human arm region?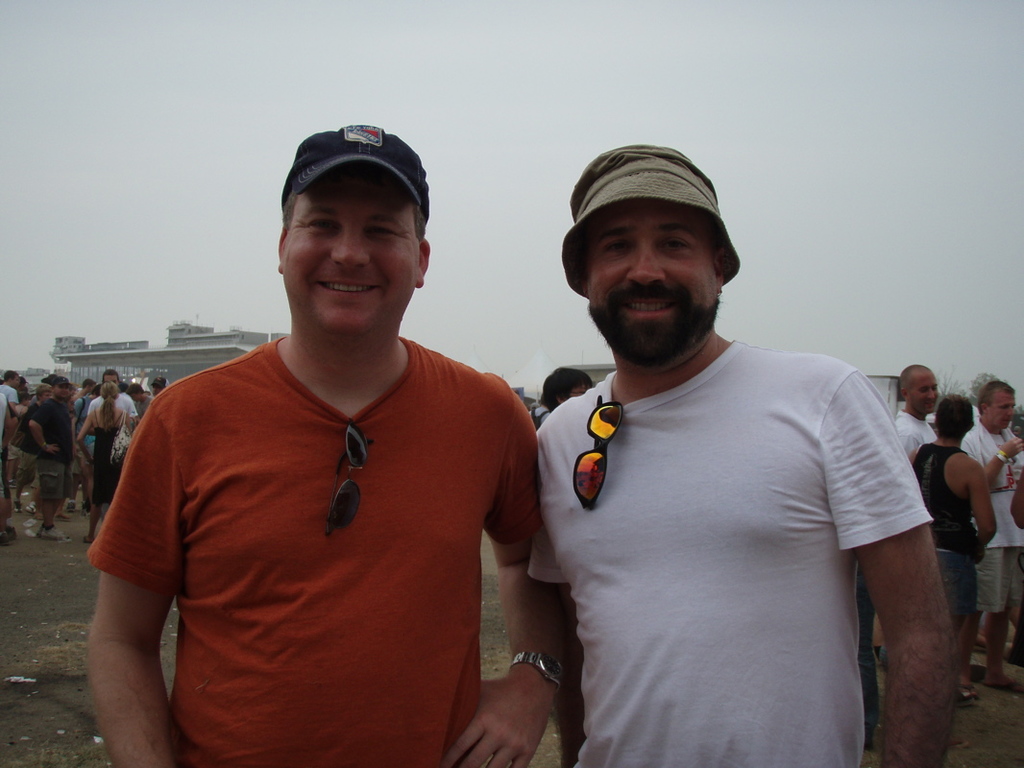
{"left": 531, "top": 430, "right": 577, "bottom": 767}
